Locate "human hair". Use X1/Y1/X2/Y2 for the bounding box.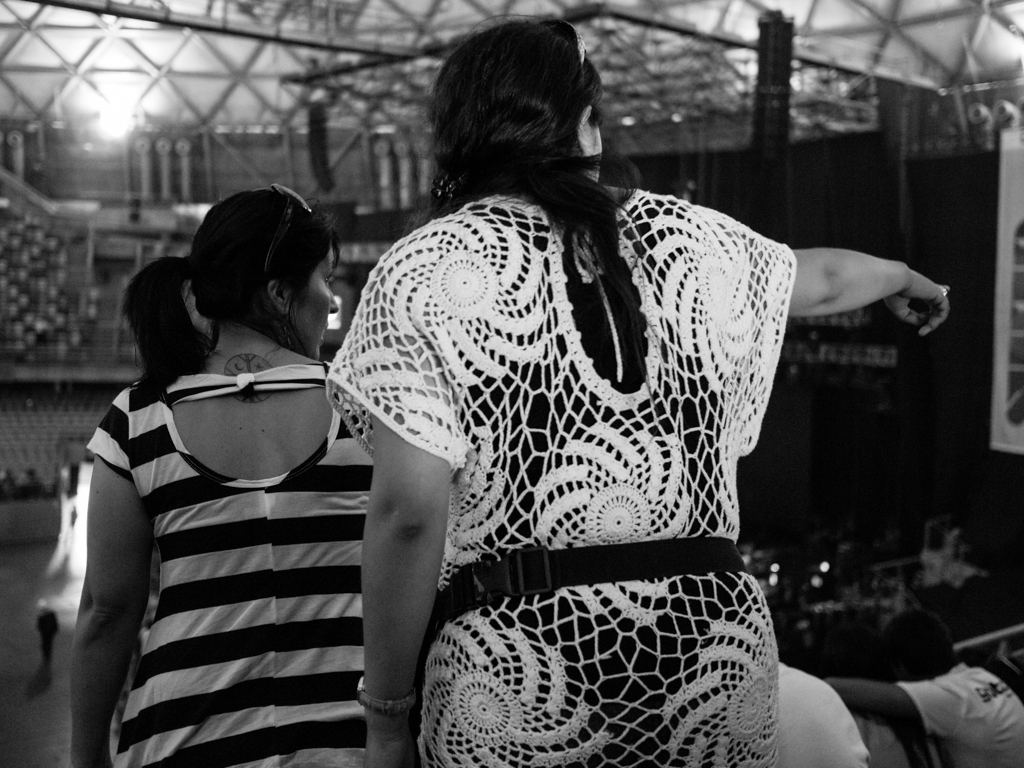
419/22/619/201.
